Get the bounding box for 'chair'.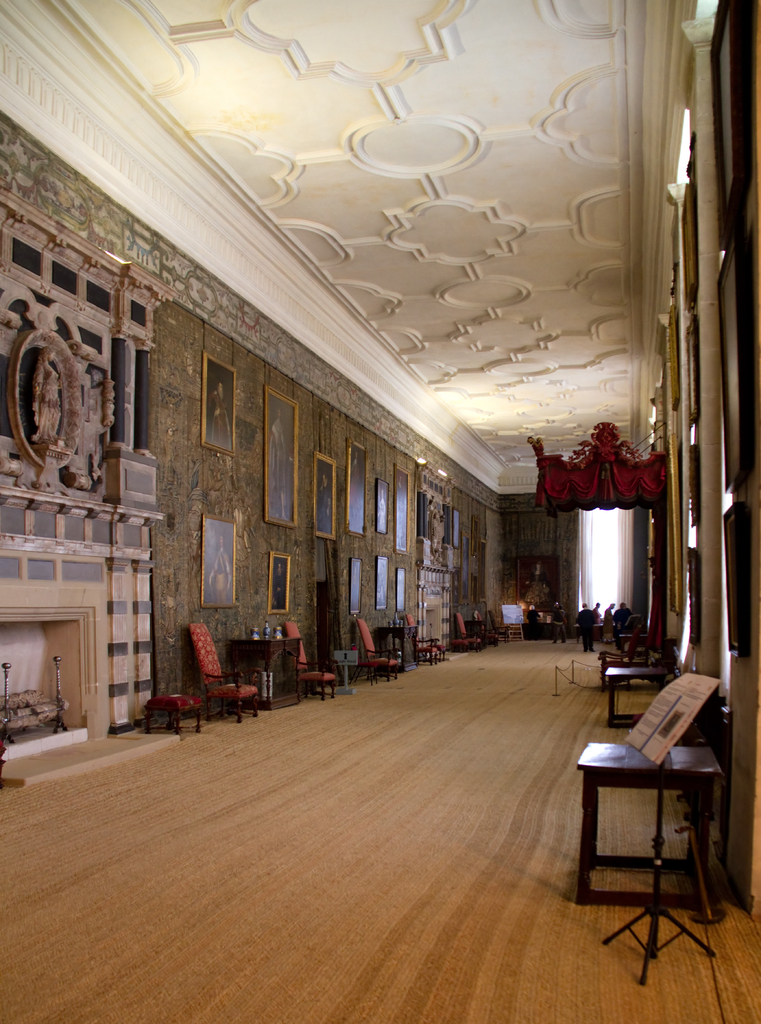
bbox=(281, 620, 337, 706).
